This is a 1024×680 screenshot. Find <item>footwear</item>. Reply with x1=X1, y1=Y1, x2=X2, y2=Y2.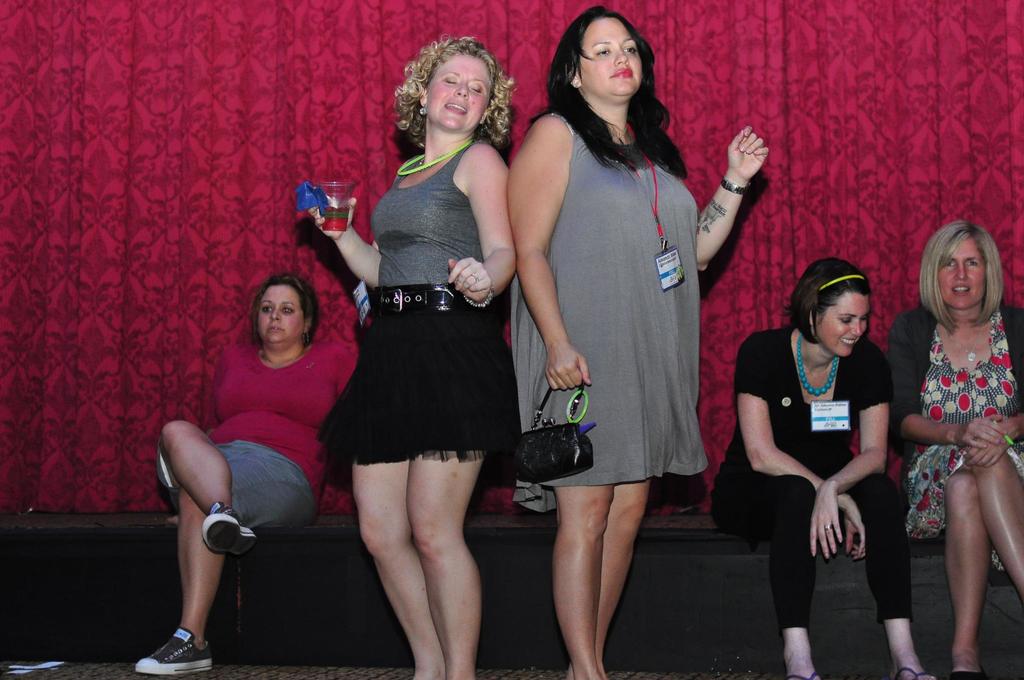
x1=136, y1=626, x2=214, y2=673.
